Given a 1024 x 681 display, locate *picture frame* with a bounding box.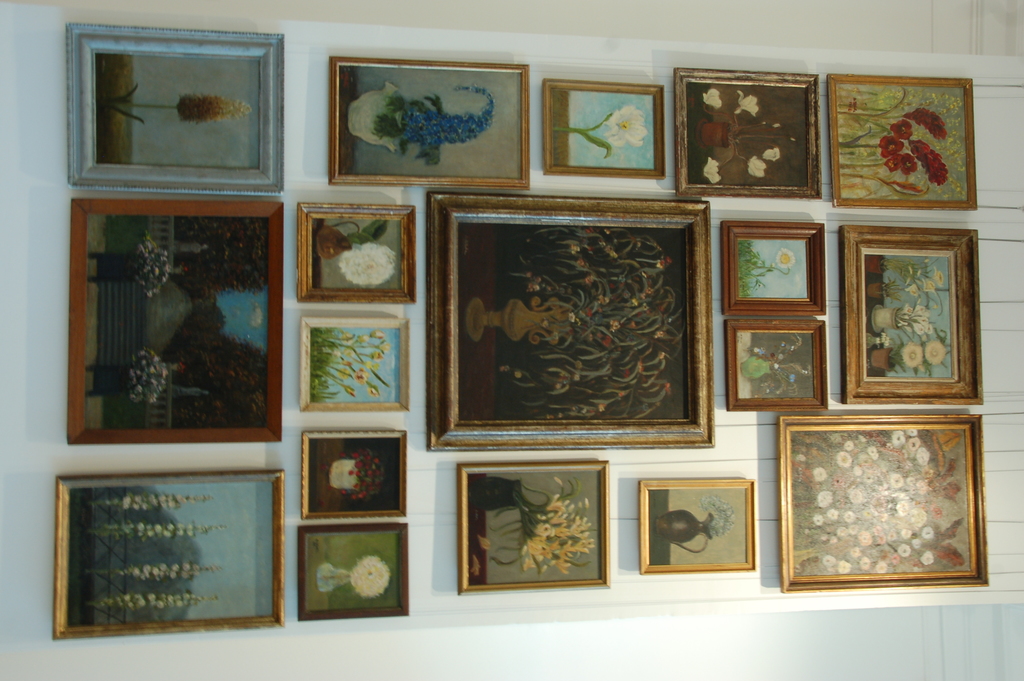
Located: x1=674 y1=67 x2=822 y2=198.
